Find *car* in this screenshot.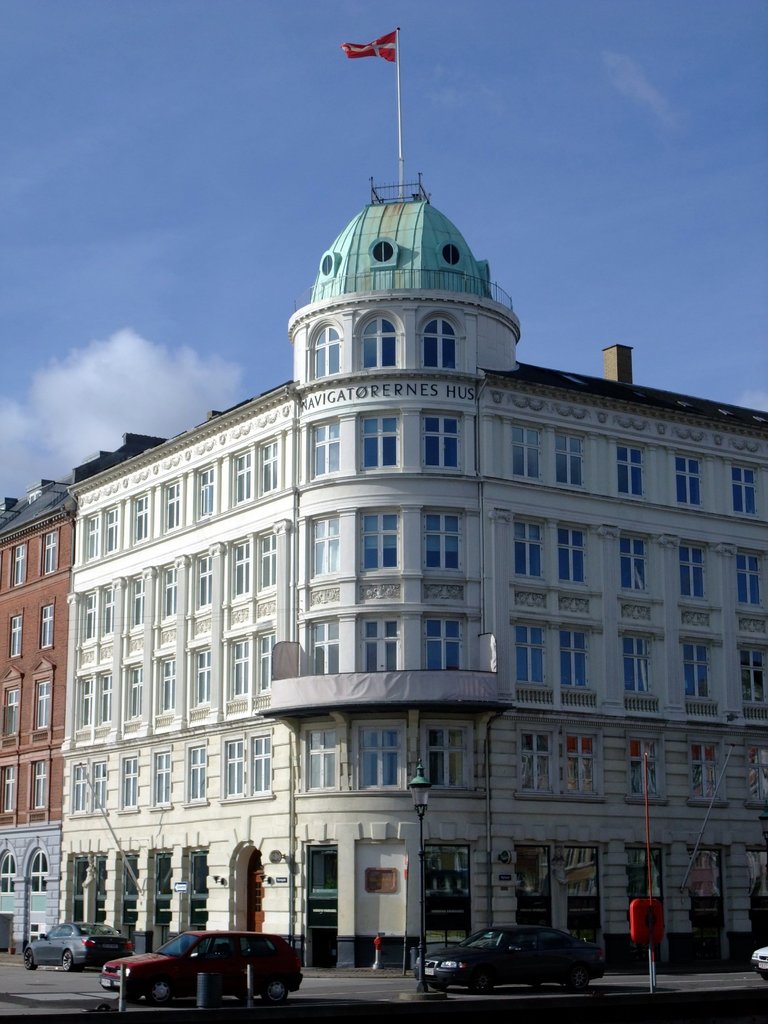
The bounding box for *car* is <box>406,923,614,998</box>.
